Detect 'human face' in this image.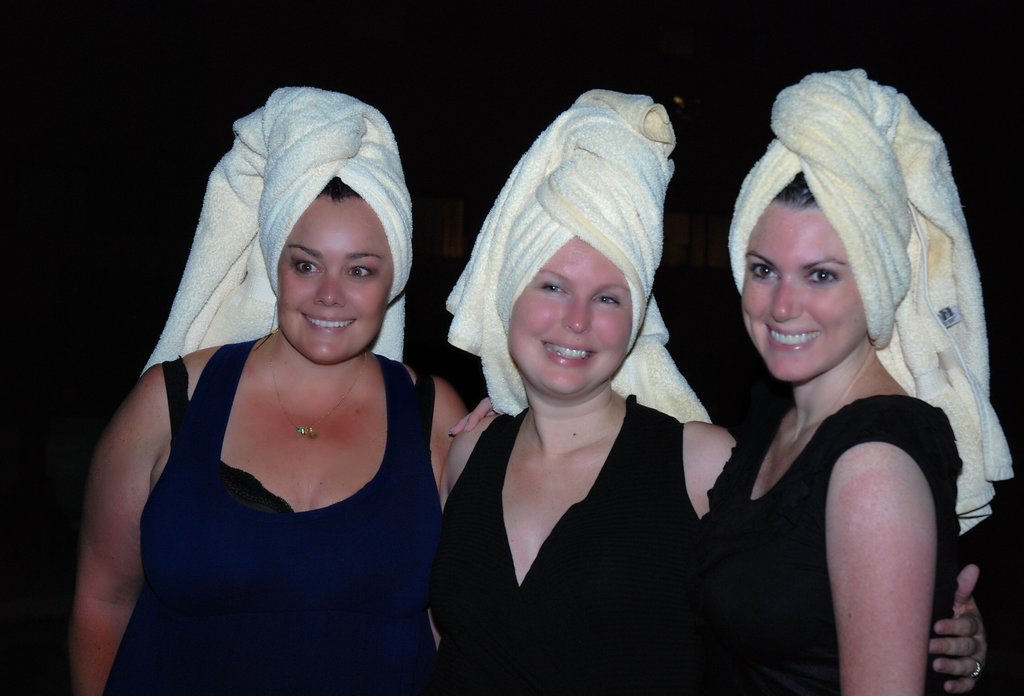
Detection: 507, 238, 634, 404.
